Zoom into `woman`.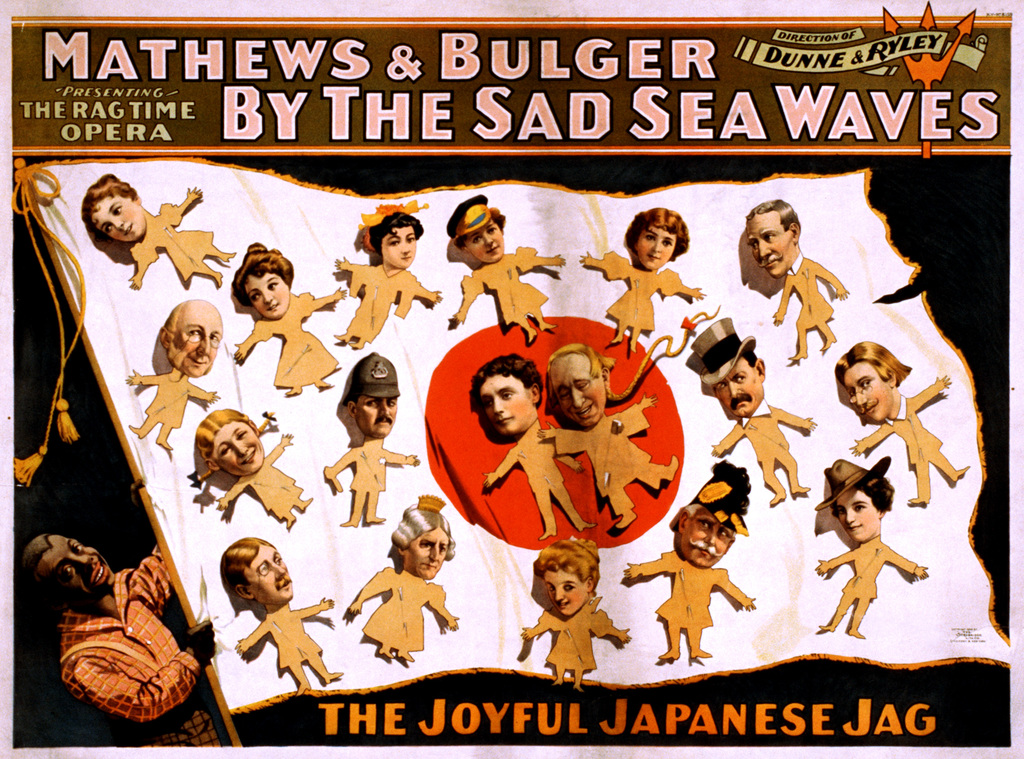
Zoom target: box=[348, 493, 460, 667].
